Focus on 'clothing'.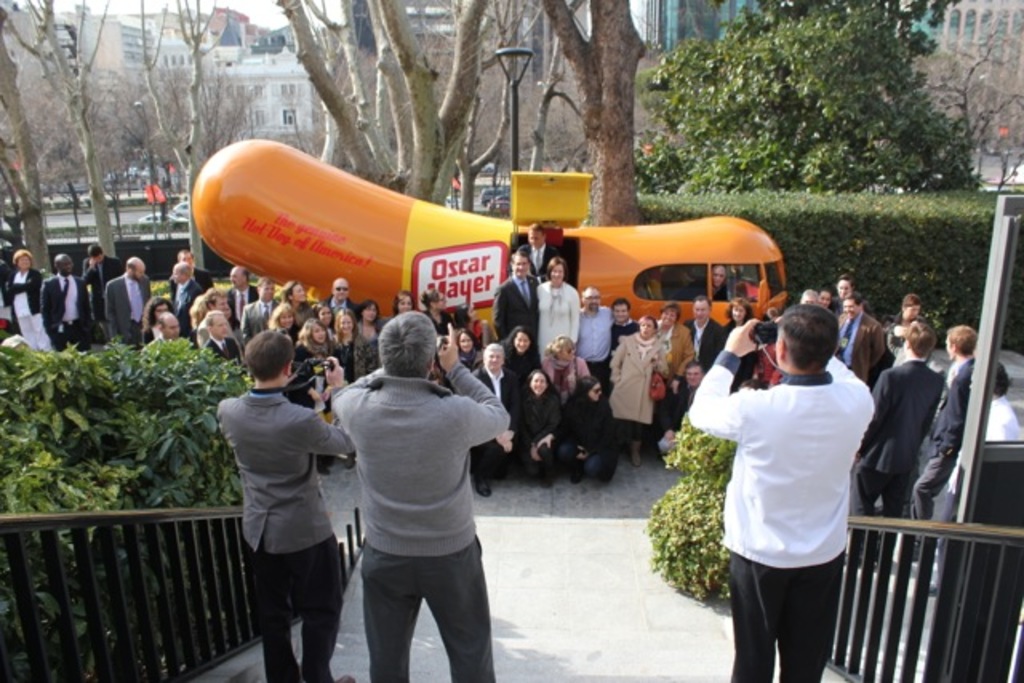
Focused at Rect(232, 285, 258, 317).
